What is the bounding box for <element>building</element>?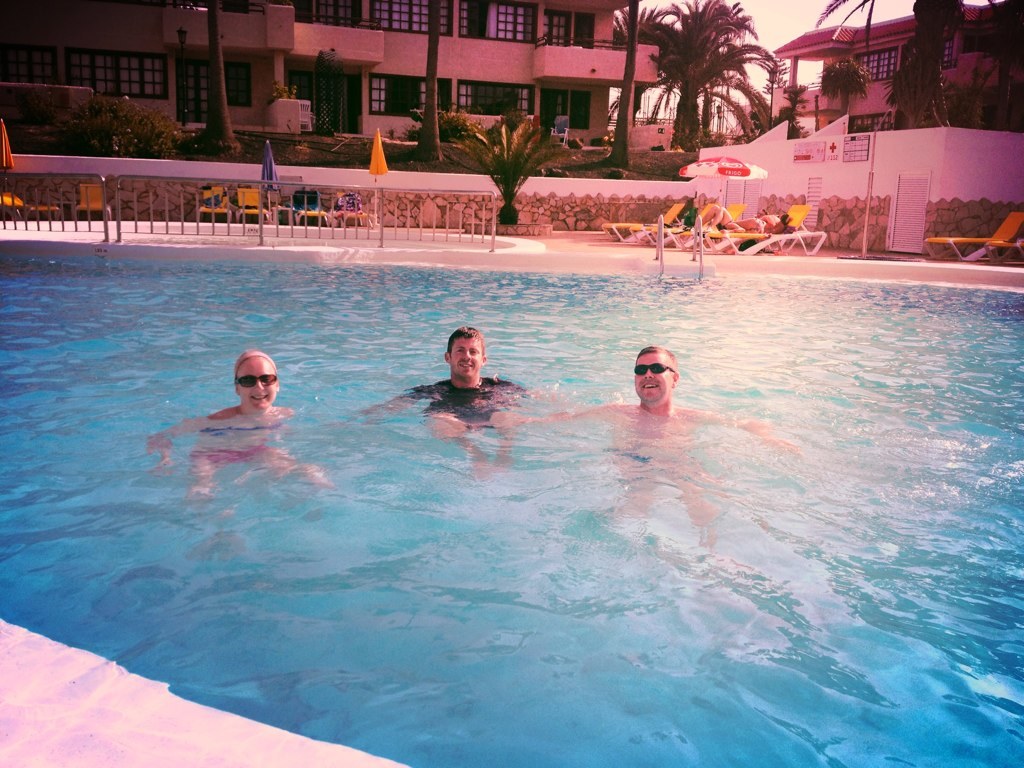
left=771, top=4, right=1023, bottom=132.
